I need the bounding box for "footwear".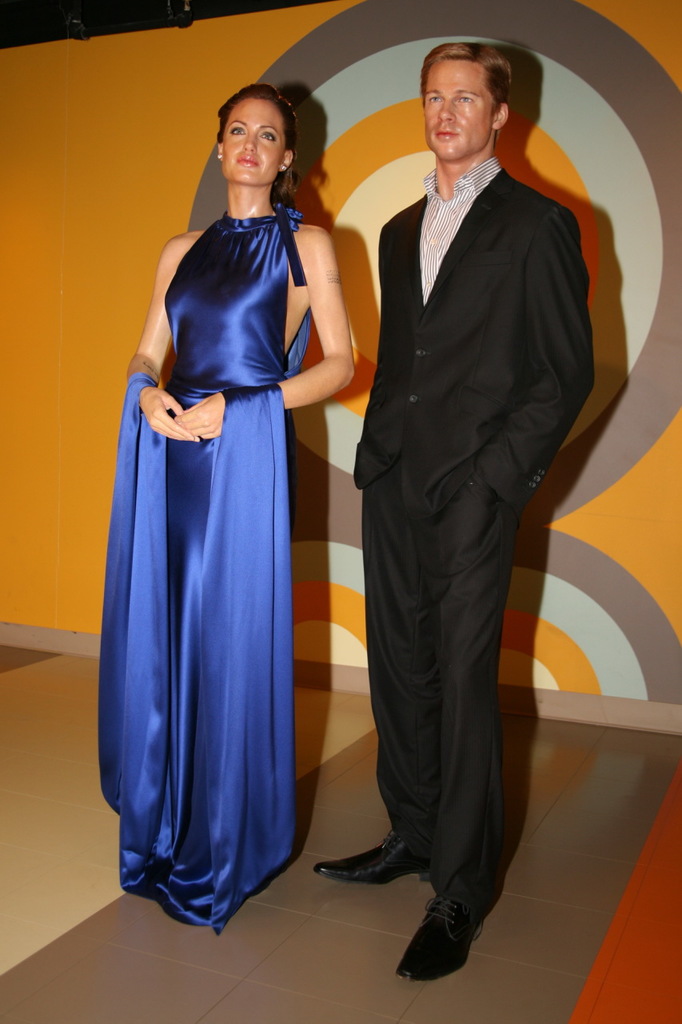
Here it is: (x1=310, y1=829, x2=432, y2=889).
